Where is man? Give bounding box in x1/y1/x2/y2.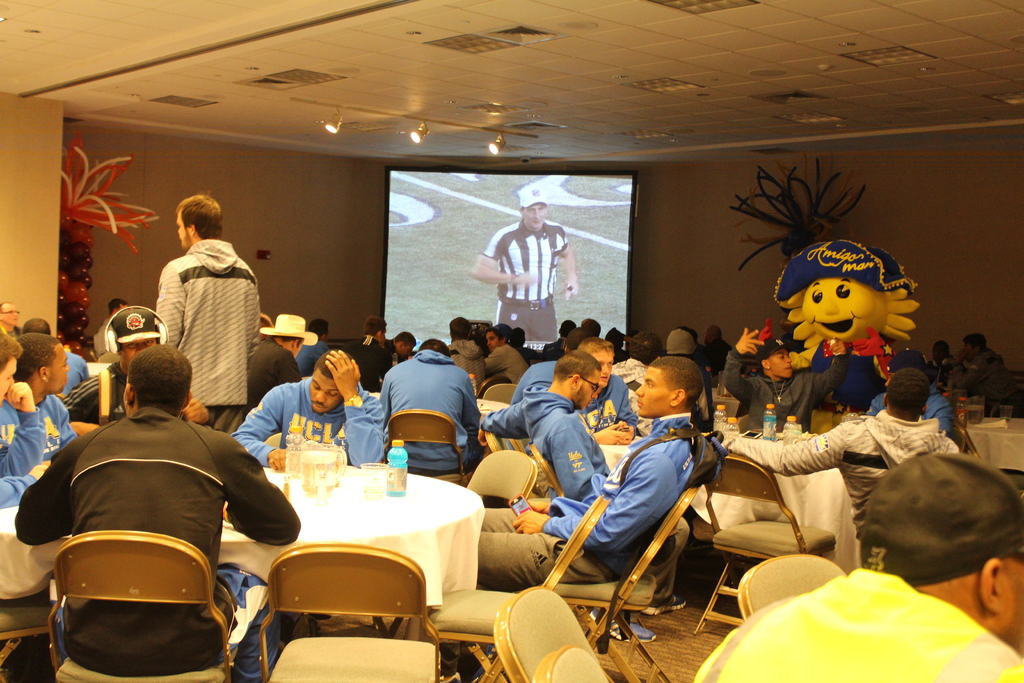
465/174/580/341.
